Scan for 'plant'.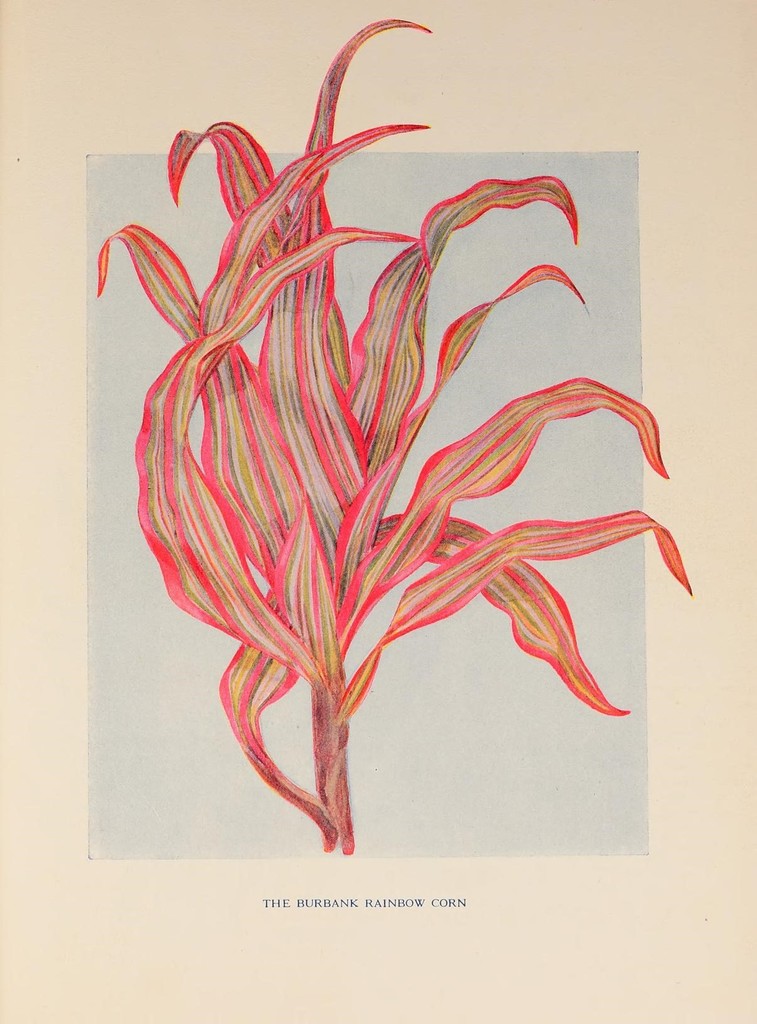
Scan result: bbox=[80, 8, 696, 863].
